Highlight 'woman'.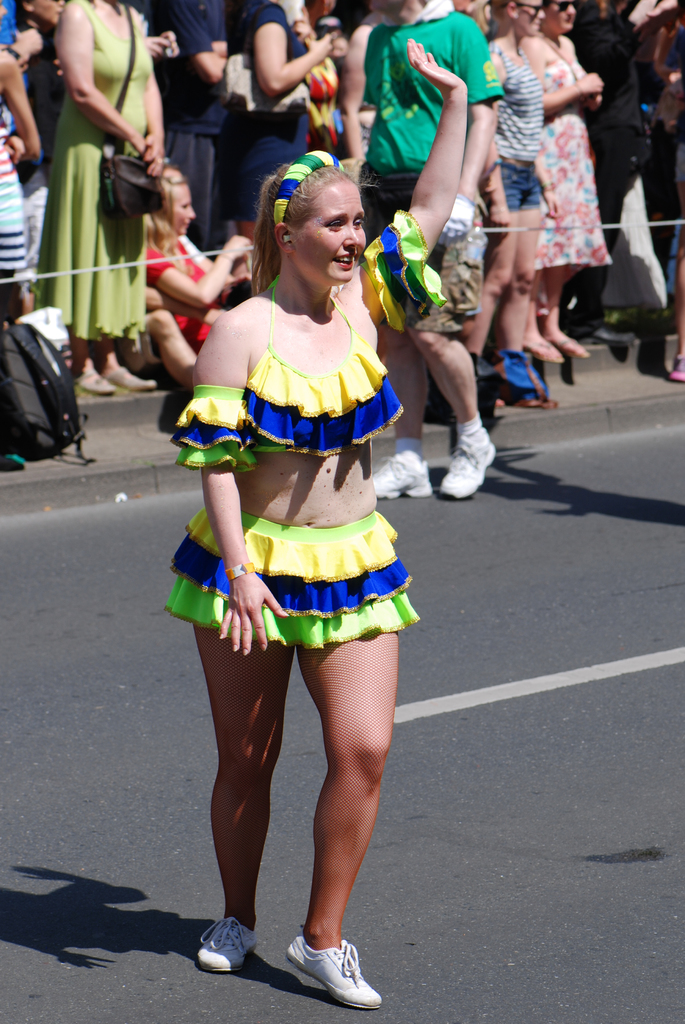
Highlighted region: BBox(165, 127, 431, 960).
